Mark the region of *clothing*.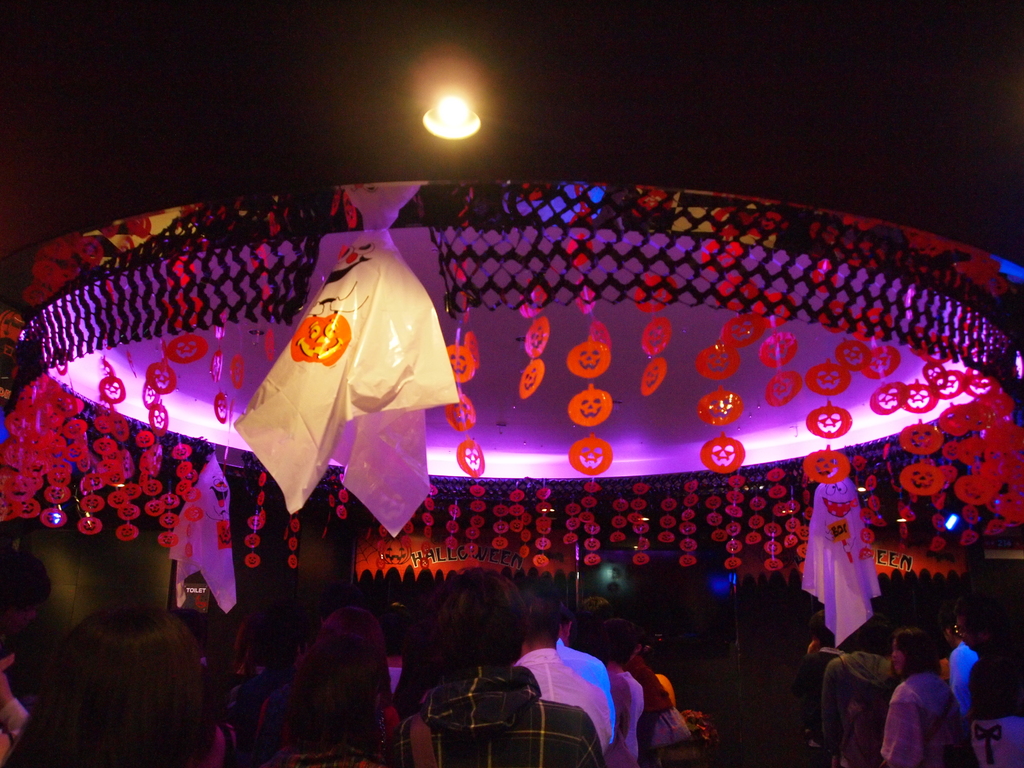
Region: BBox(625, 657, 692, 762).
